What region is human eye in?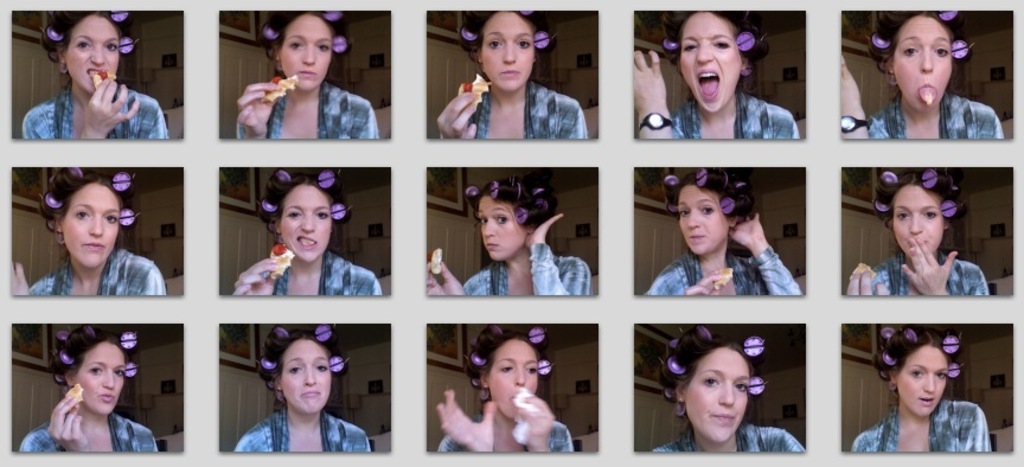
bbox=(715, 37, 732, 55).
